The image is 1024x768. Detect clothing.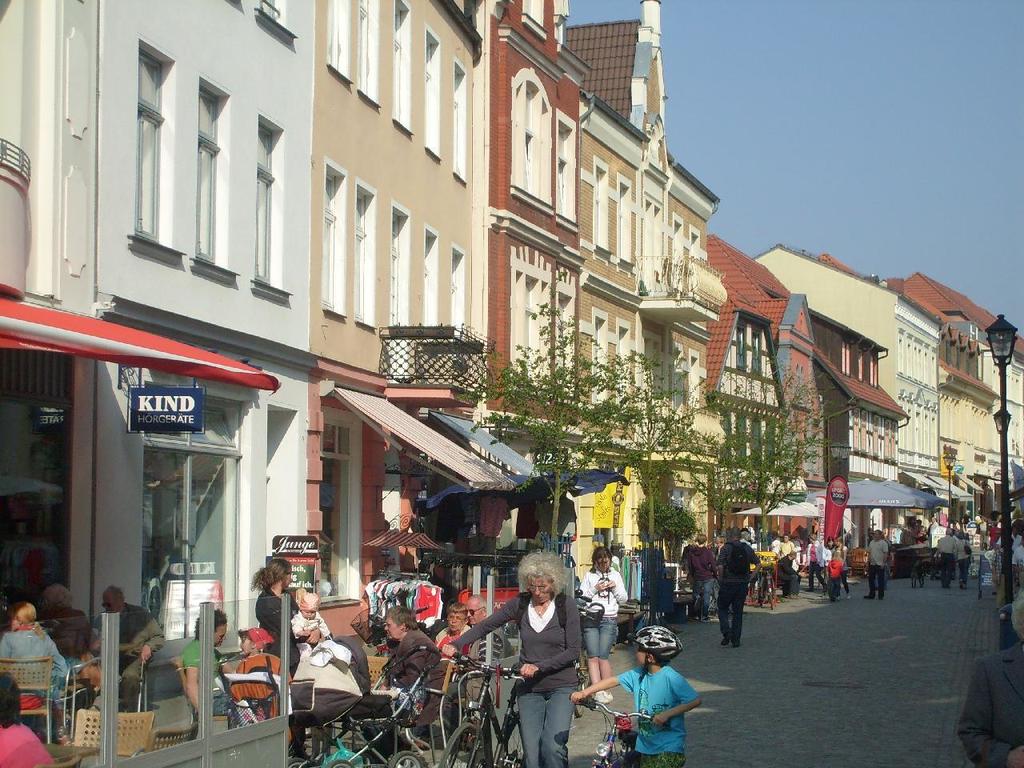
Detection: [234,651,290,715].
